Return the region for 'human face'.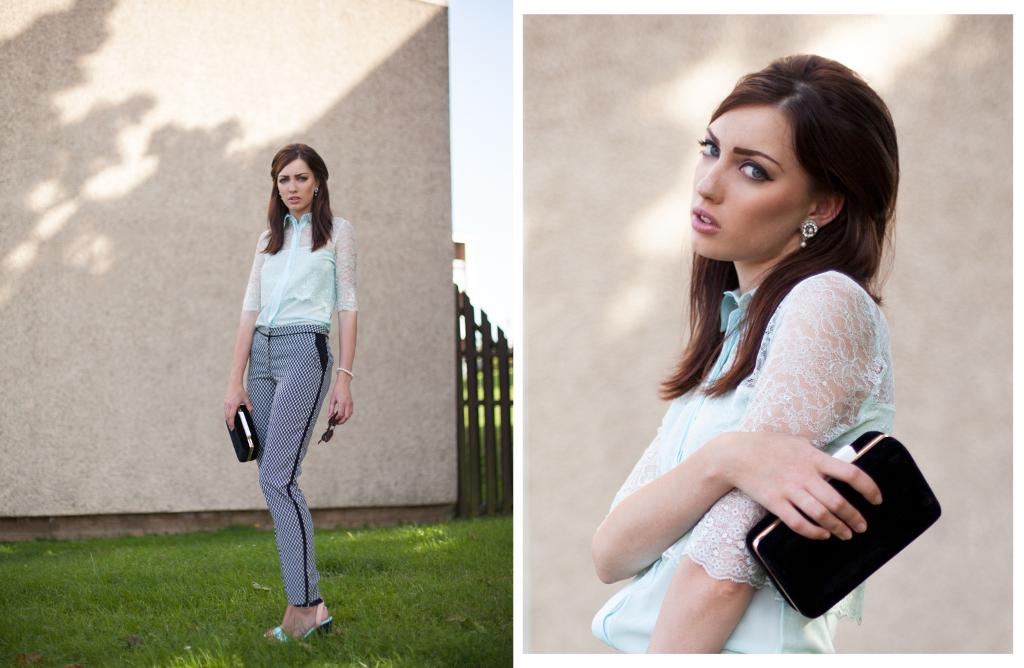
[685, 111, 807, 267].
